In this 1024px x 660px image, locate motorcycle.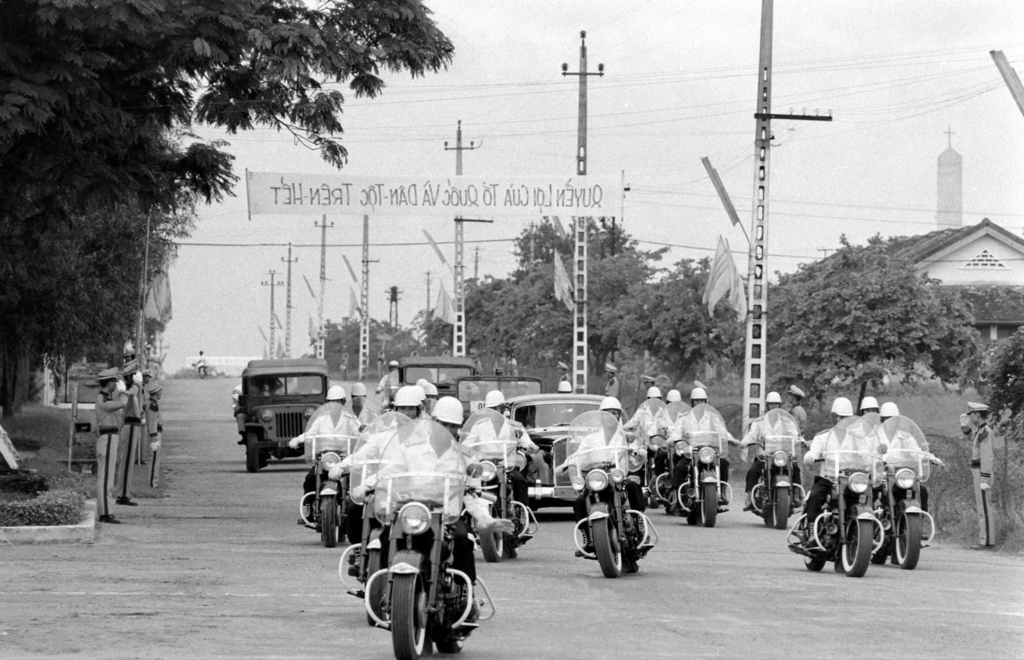
Bounding box: select_region(341, 413, 420, 613).
